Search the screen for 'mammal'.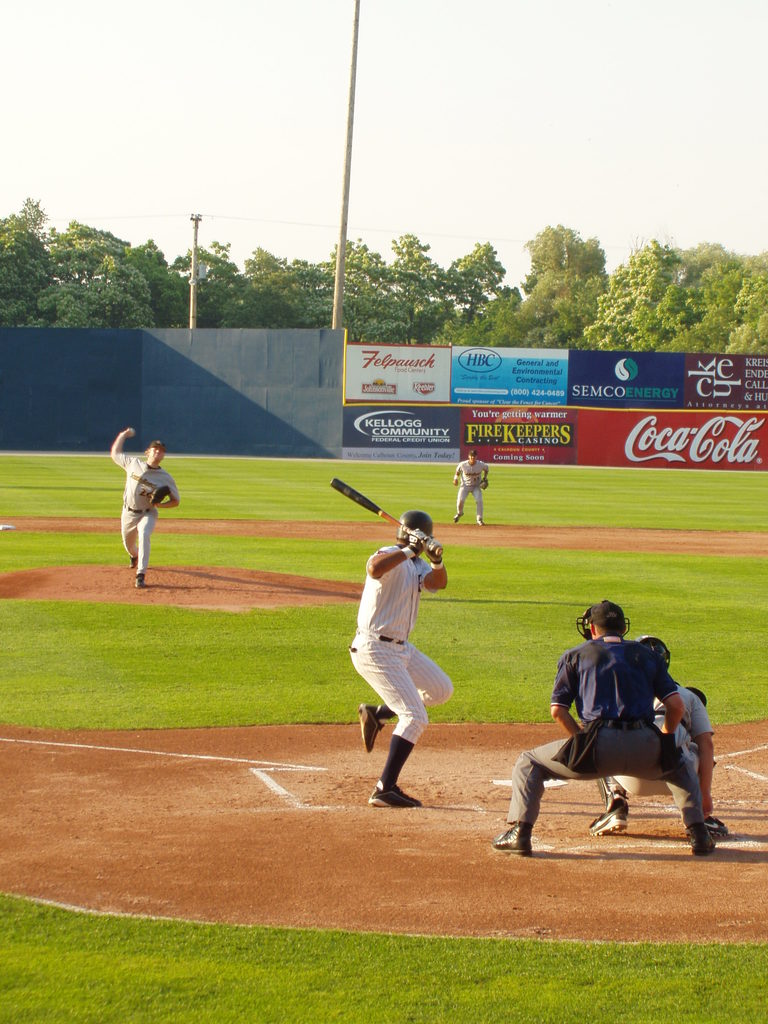
Found at box=[106, 428, 179, 585].
